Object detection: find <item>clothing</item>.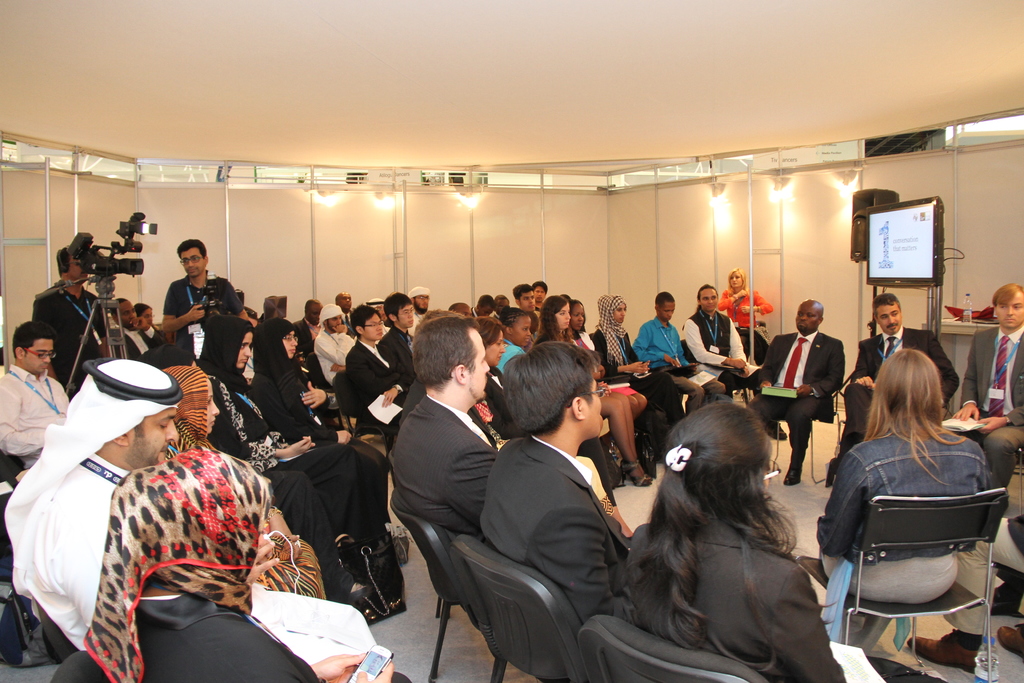
250, 321, 372, 467.
